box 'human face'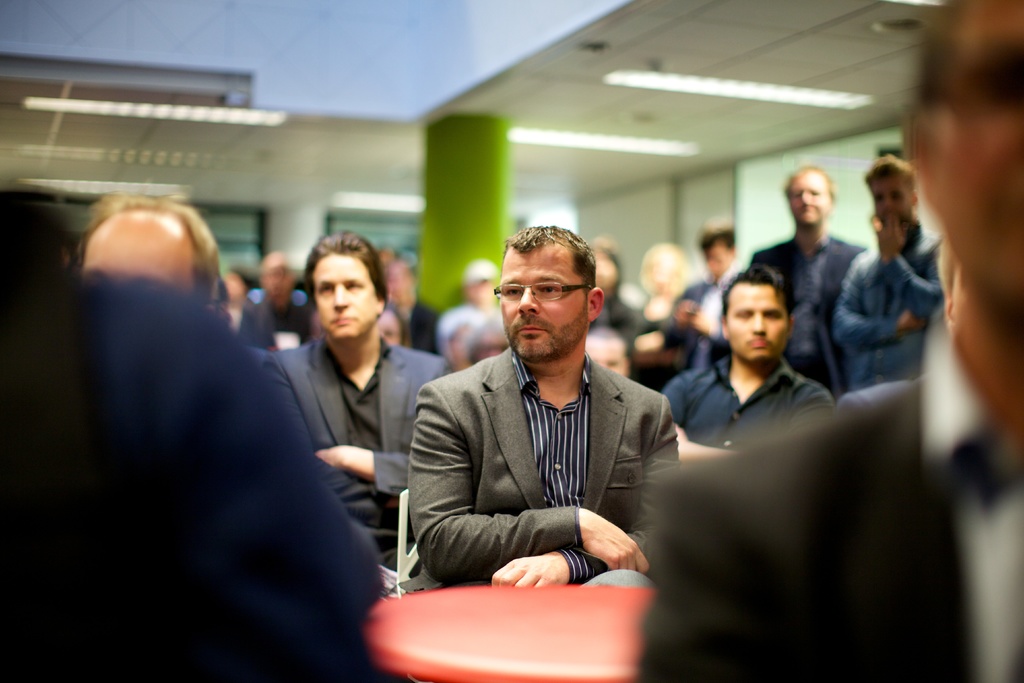
{"x1": 586, "y1": 336, "x2": 623, "y2": 375}
